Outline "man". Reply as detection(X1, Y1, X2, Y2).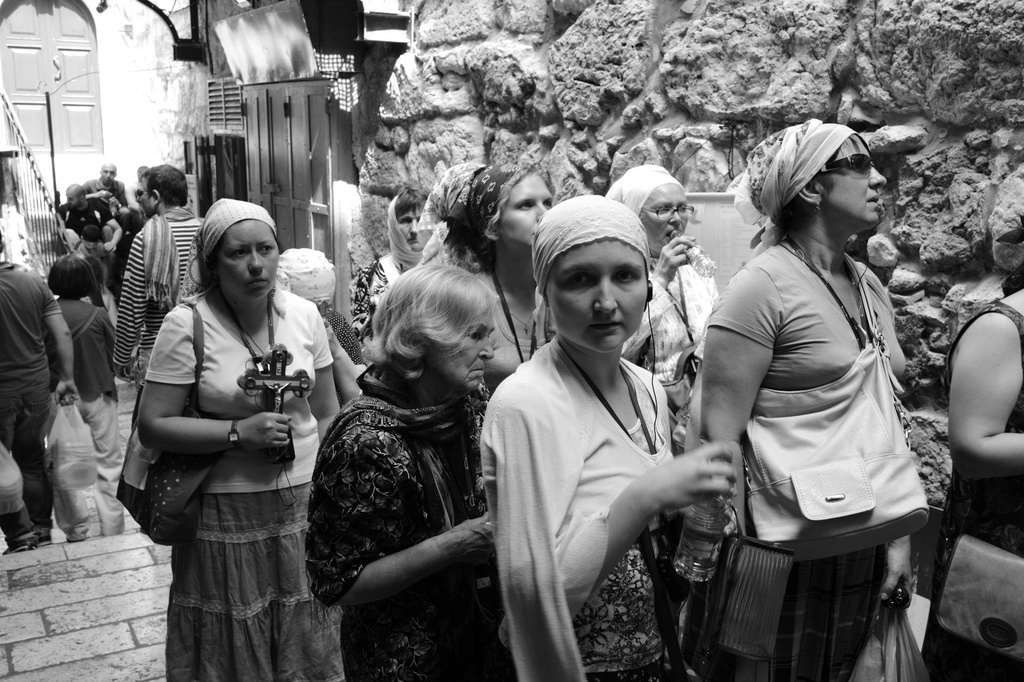
detection(83, 161, 141, 233).
